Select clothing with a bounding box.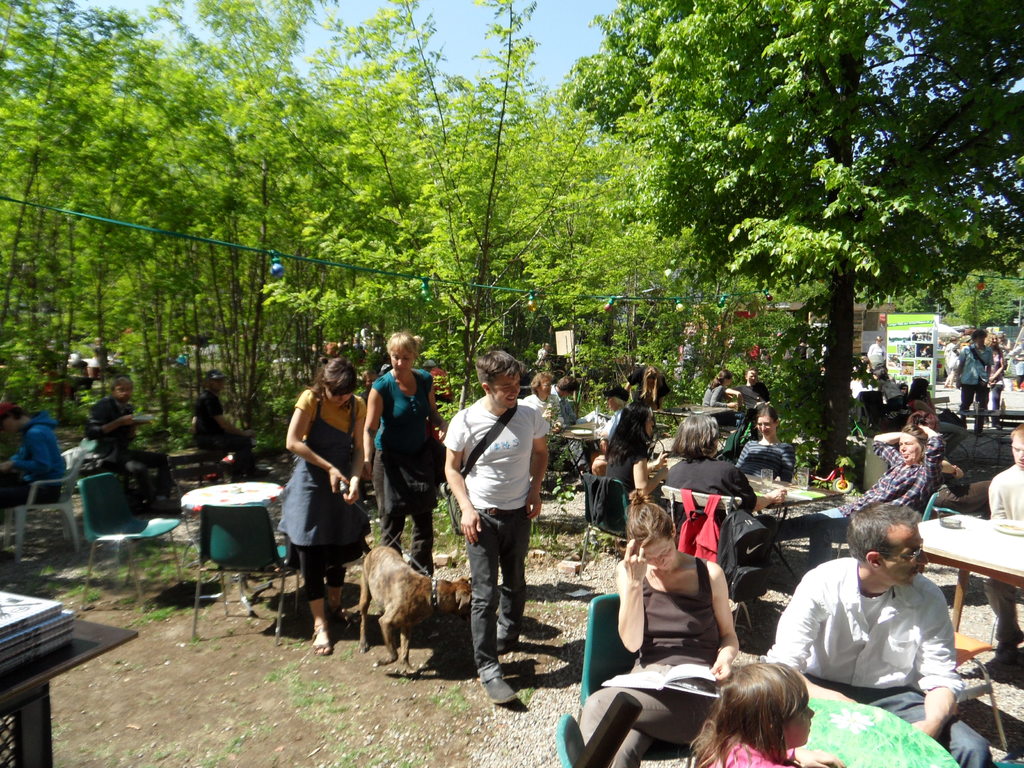
Rect(959, 342, 997, 429).
